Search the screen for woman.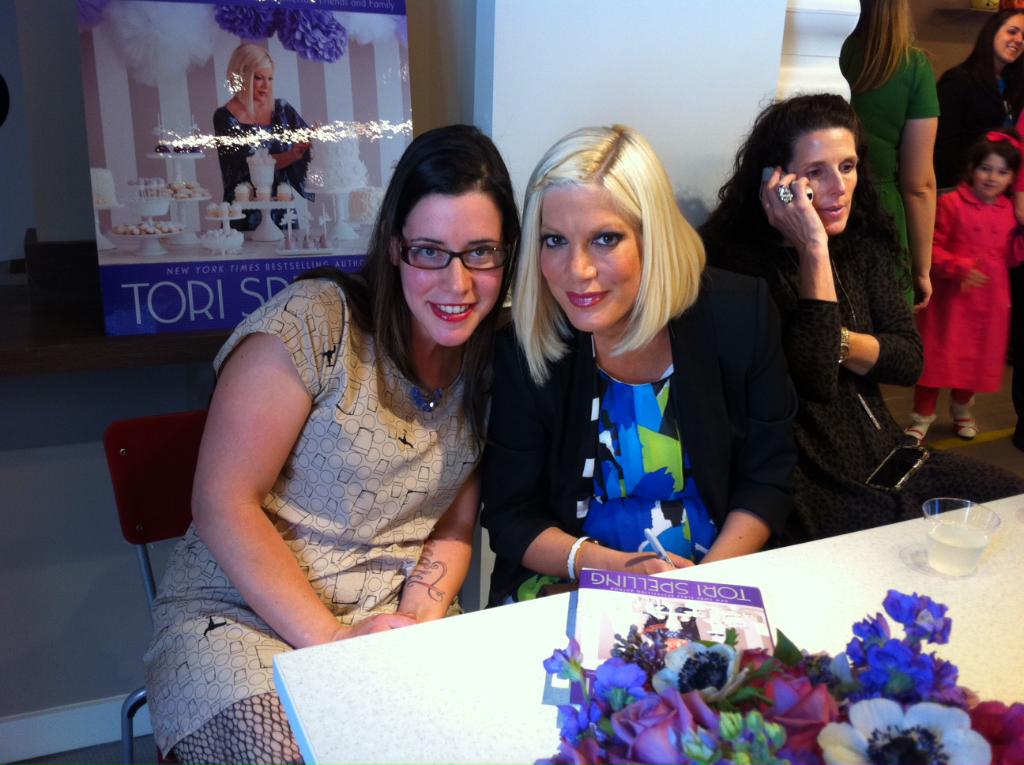
Found at 189, 146, 537, 658.
